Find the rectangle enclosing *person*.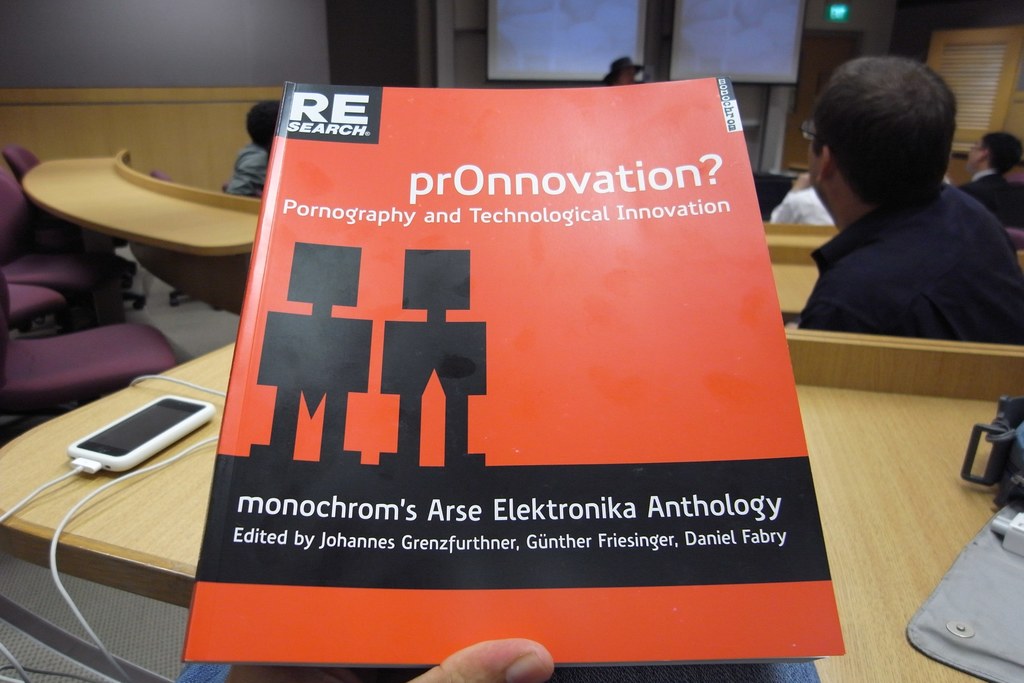
region(798, 50, 1023, 345).
